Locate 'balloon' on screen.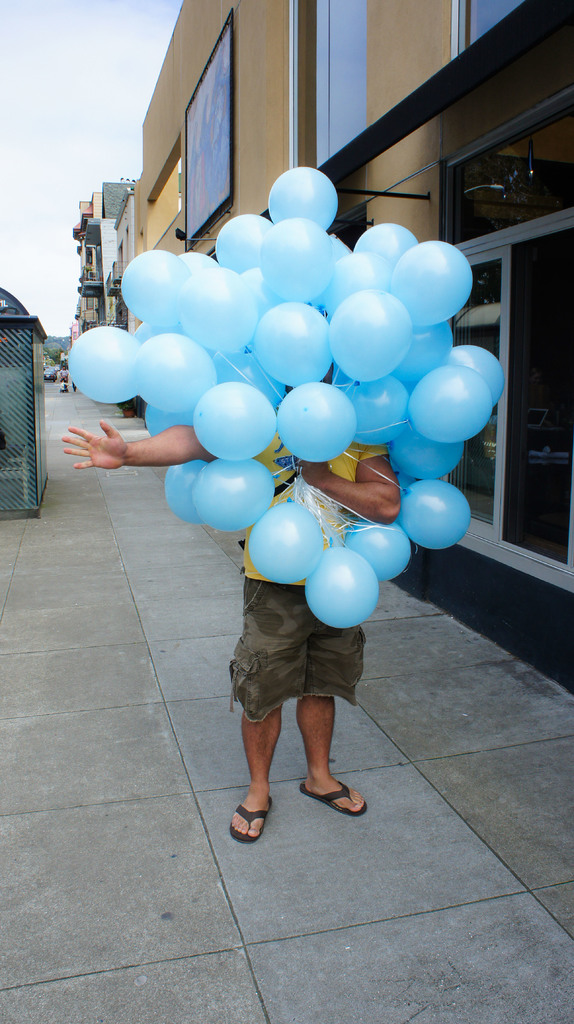
On screen at x1=401 y1=477 x2=467 y2=548.
